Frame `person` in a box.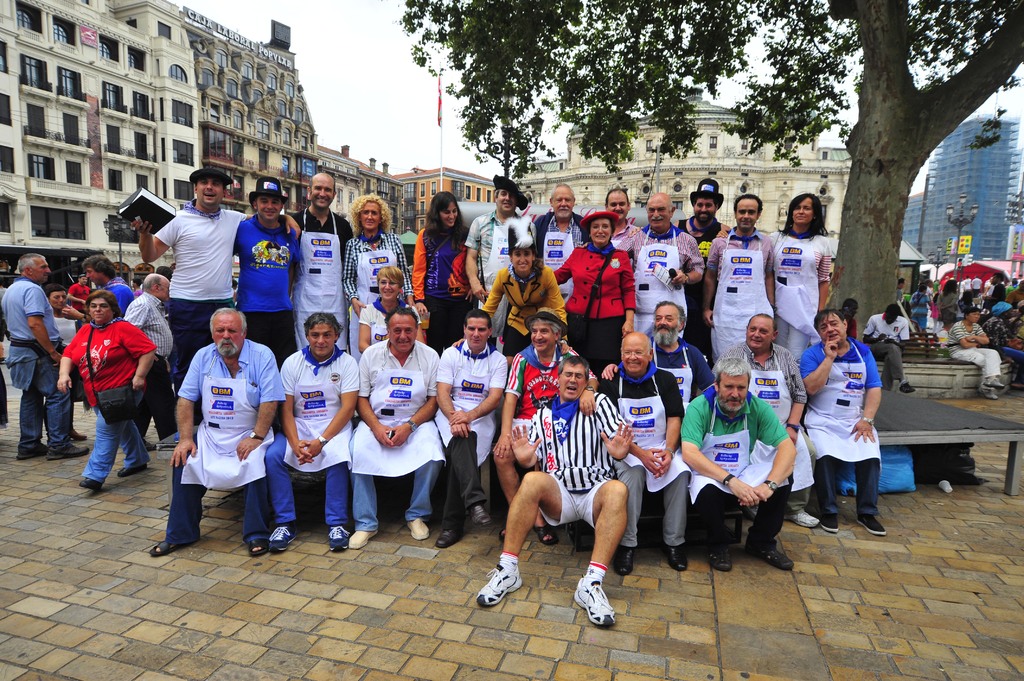
box(552, 212, 648, 373).
